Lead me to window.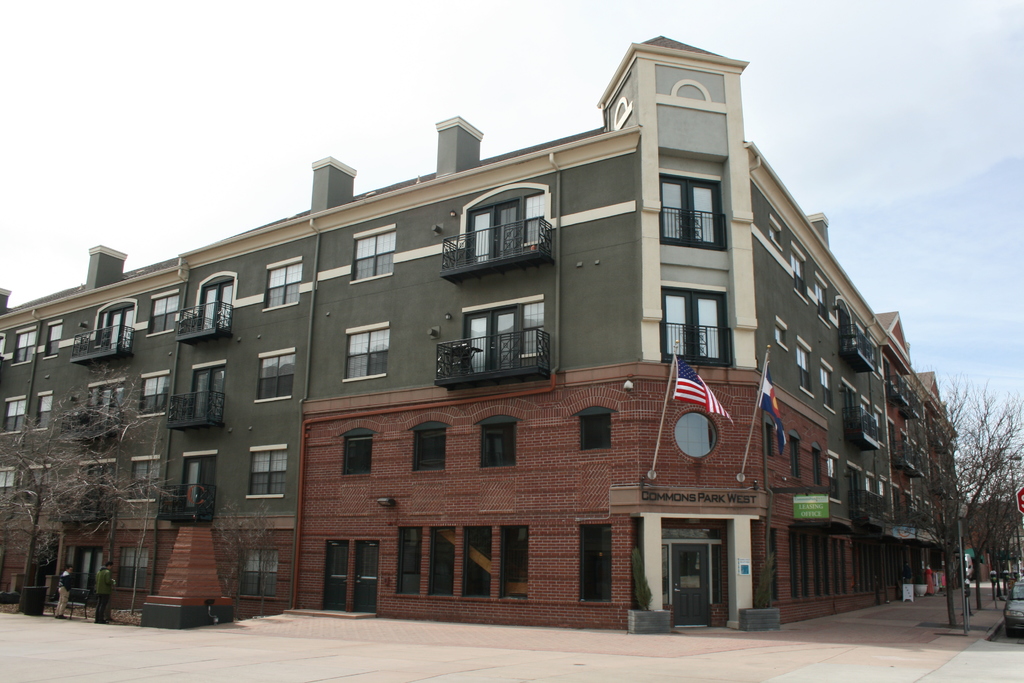
Lead to (410,424,448,477).
